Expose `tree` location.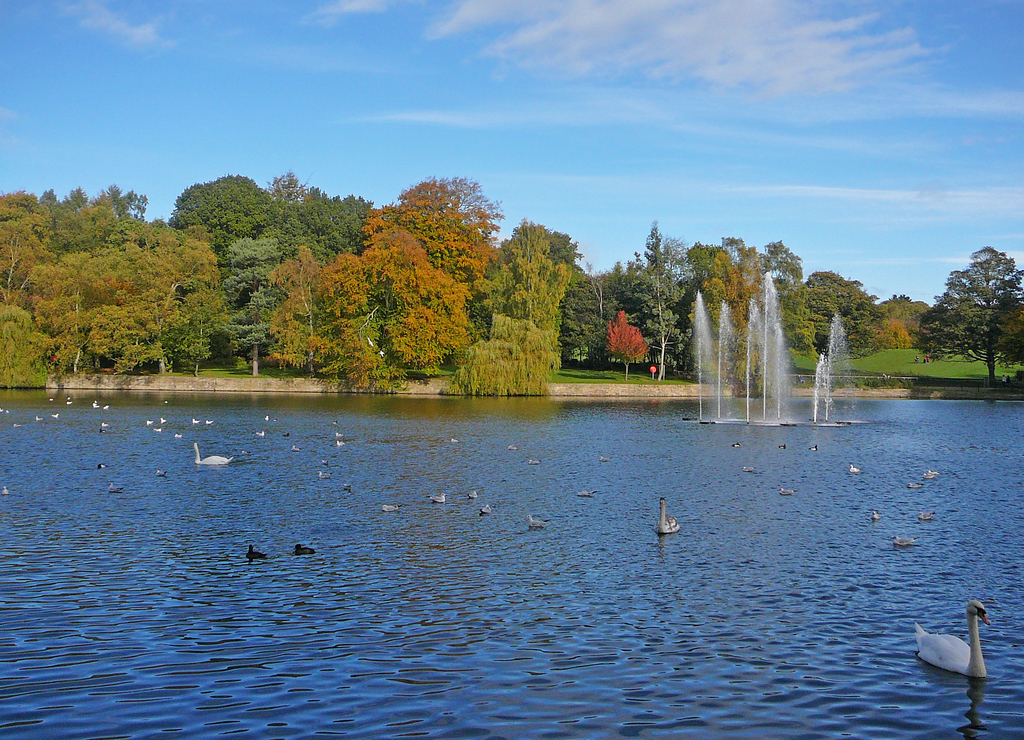
Exposed at locate(570, 263, 634, 380).
